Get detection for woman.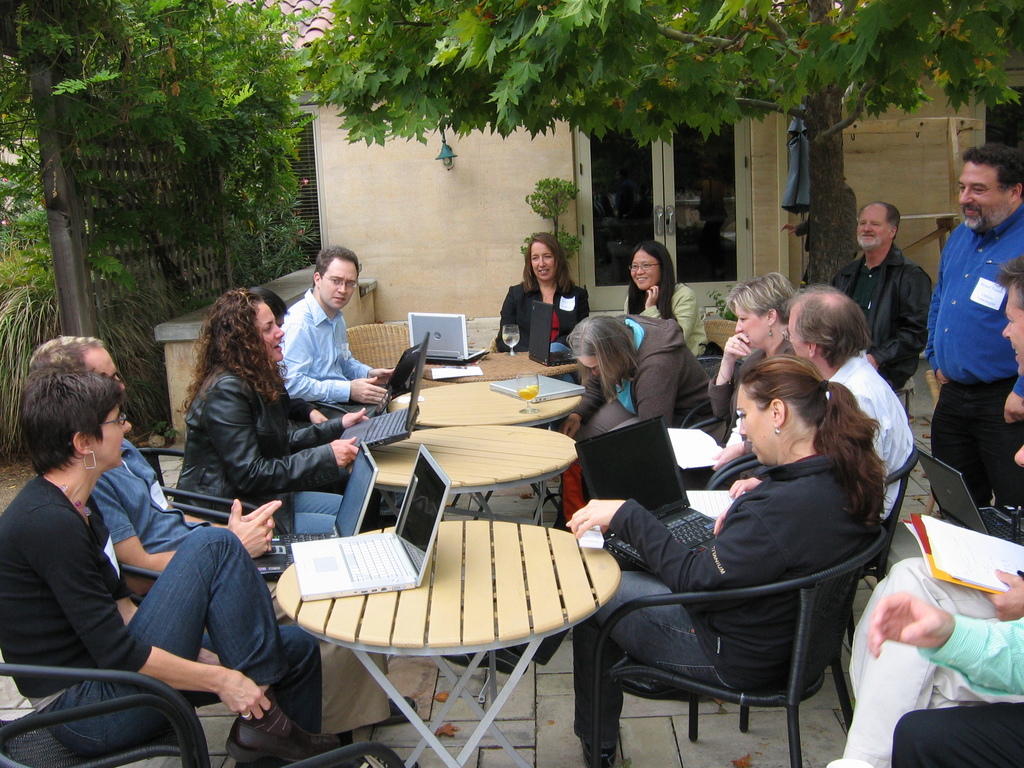
Detection: detection(170, 289, 367, 534).
